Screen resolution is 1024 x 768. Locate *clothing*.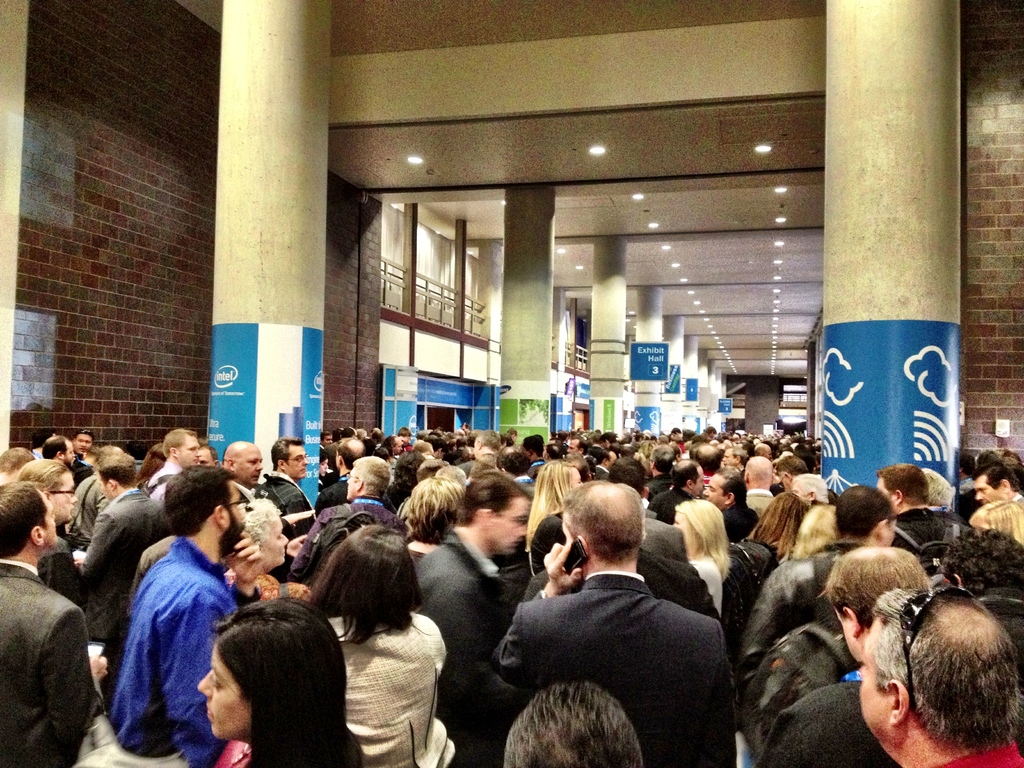
(x1=743, y1=541, x2=863, y2=746).
